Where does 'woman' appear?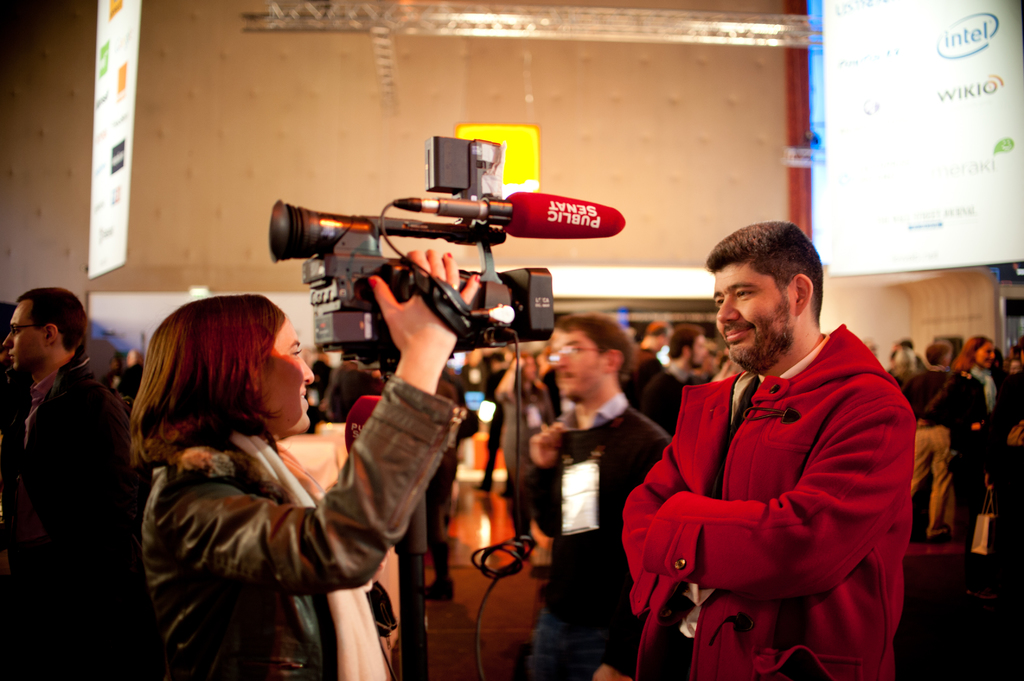
Appears at [330,357,394,426].
